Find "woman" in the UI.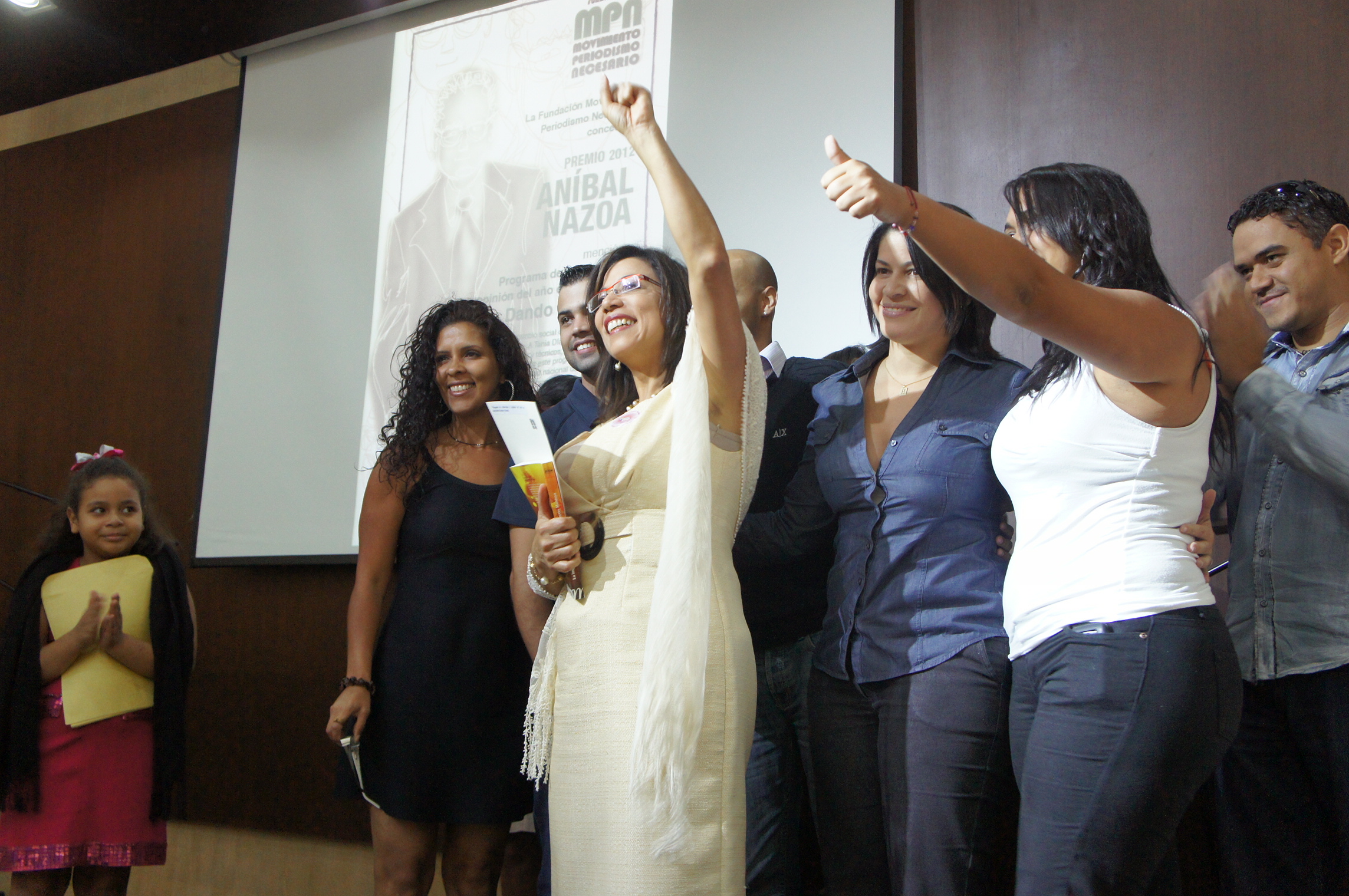
UI element at {"x1": 480, "y1": 76, "x2": 725, "y2": 528}.
